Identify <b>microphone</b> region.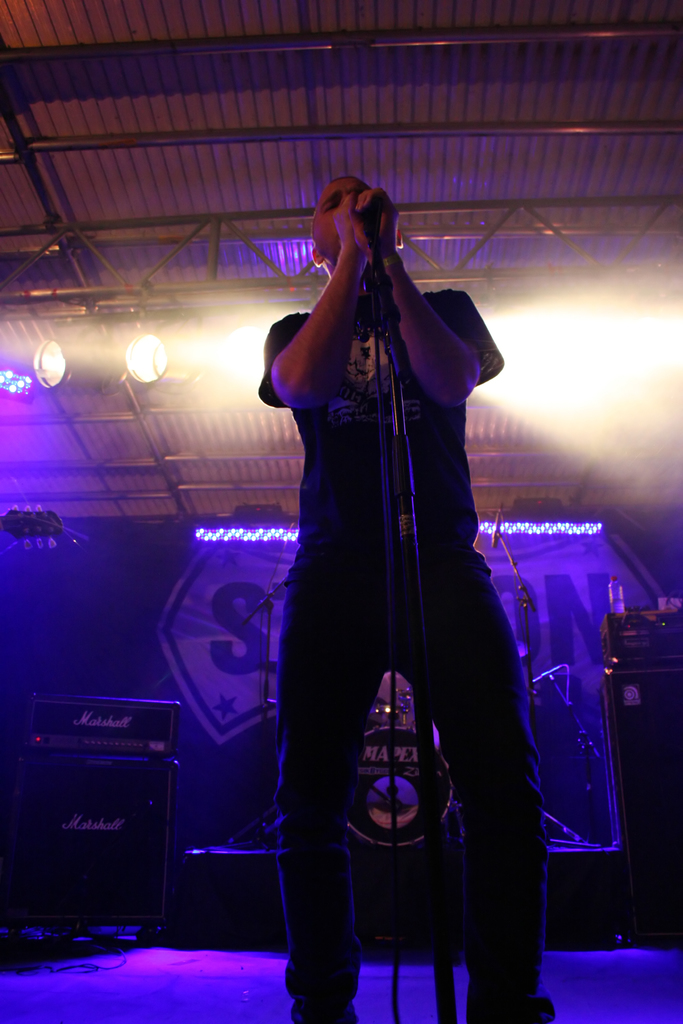
Region: region(356, 195, 382, 236).
